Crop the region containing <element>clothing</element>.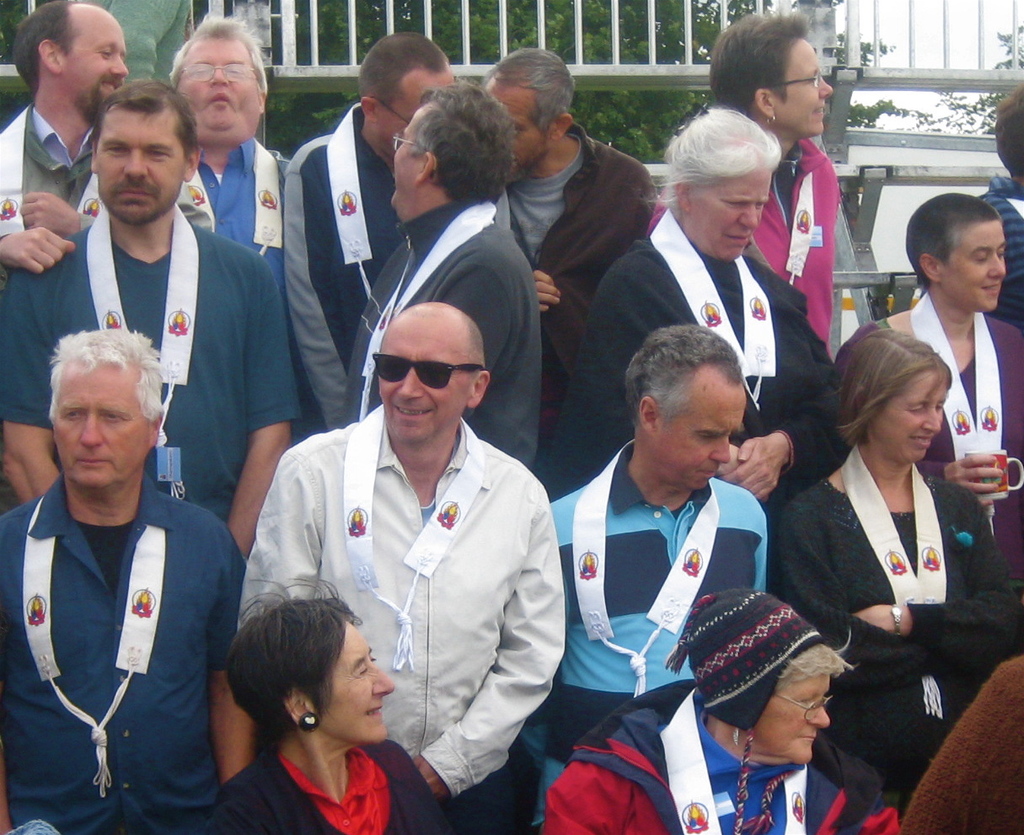
Crop region: <box>530,433,766,834</box>.
